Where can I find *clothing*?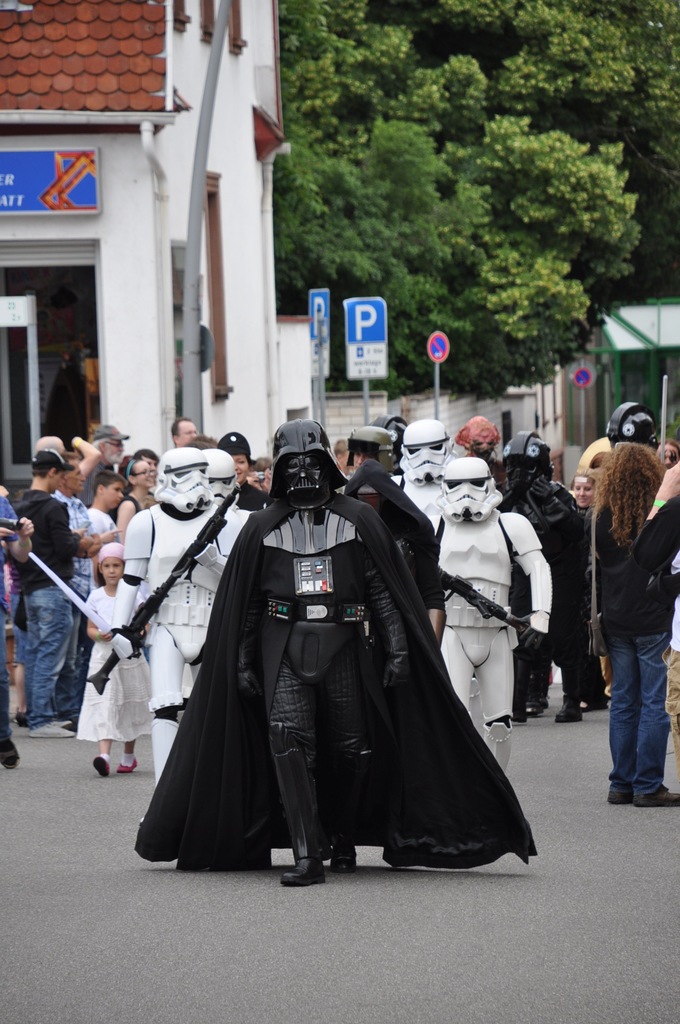
You can find it at locate(643, 489, 679, 629).
